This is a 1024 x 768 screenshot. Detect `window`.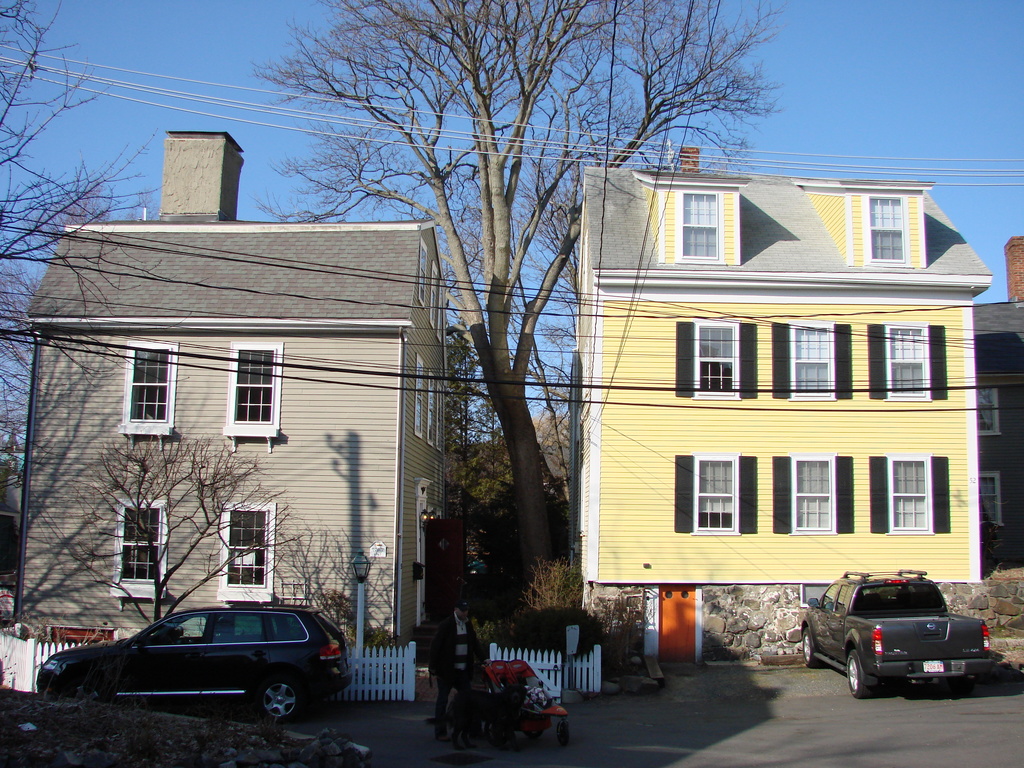
[230,347,275,425].
